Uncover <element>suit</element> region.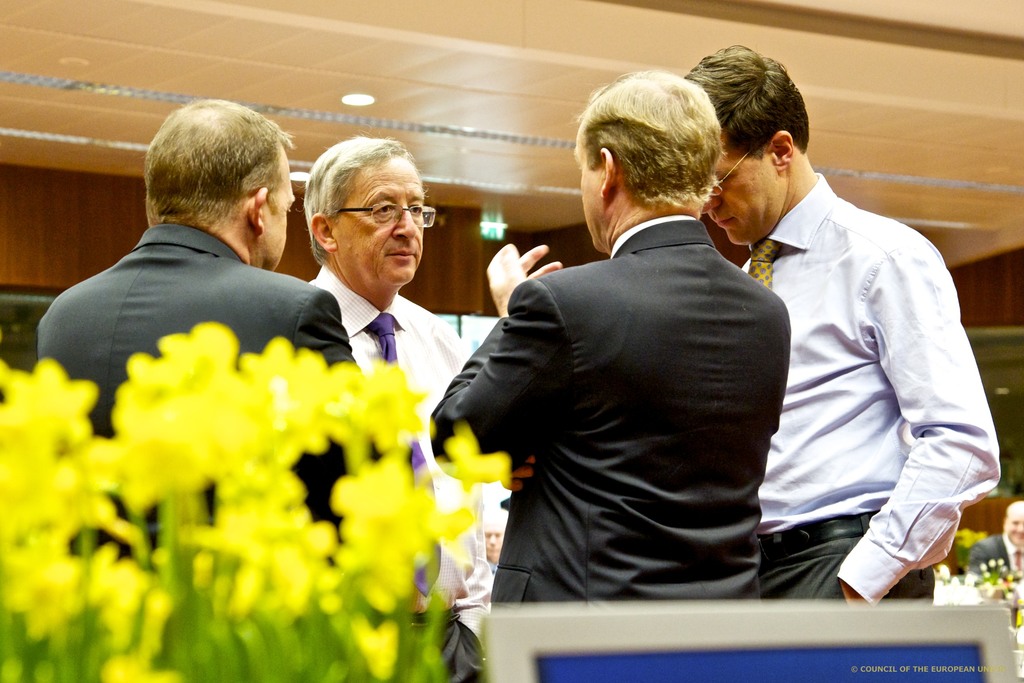
Uncovered: [433, 222, 790, 607].
